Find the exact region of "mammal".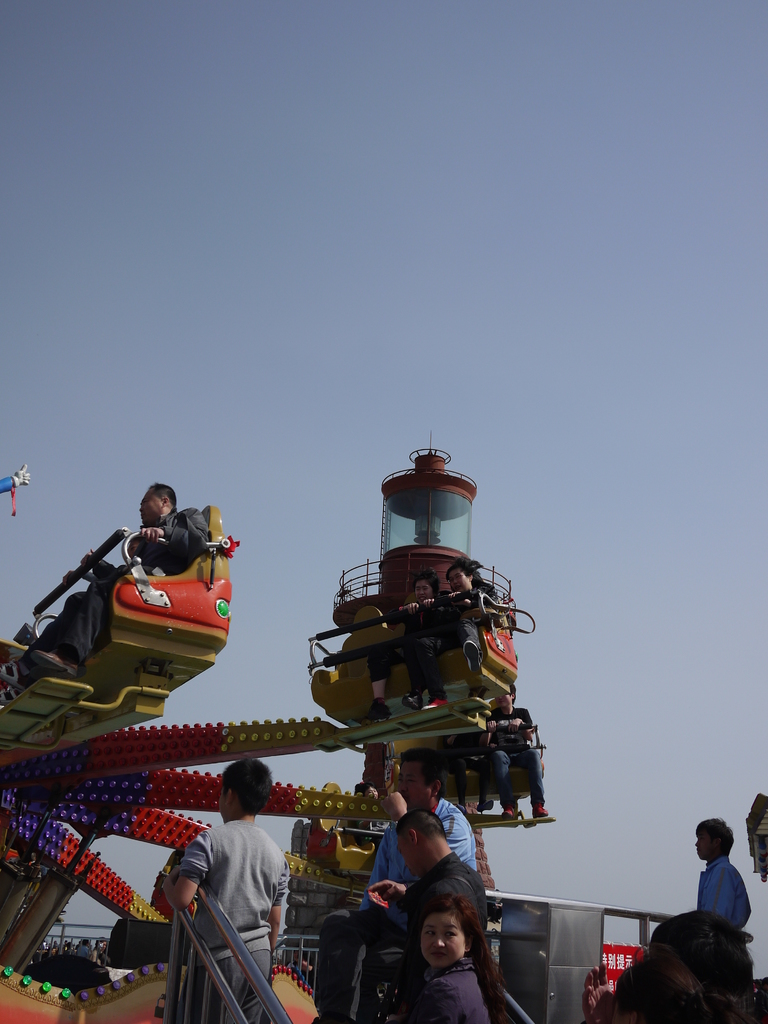
Exact region: (x1=690, y1=814, x2=751, y2=929).
